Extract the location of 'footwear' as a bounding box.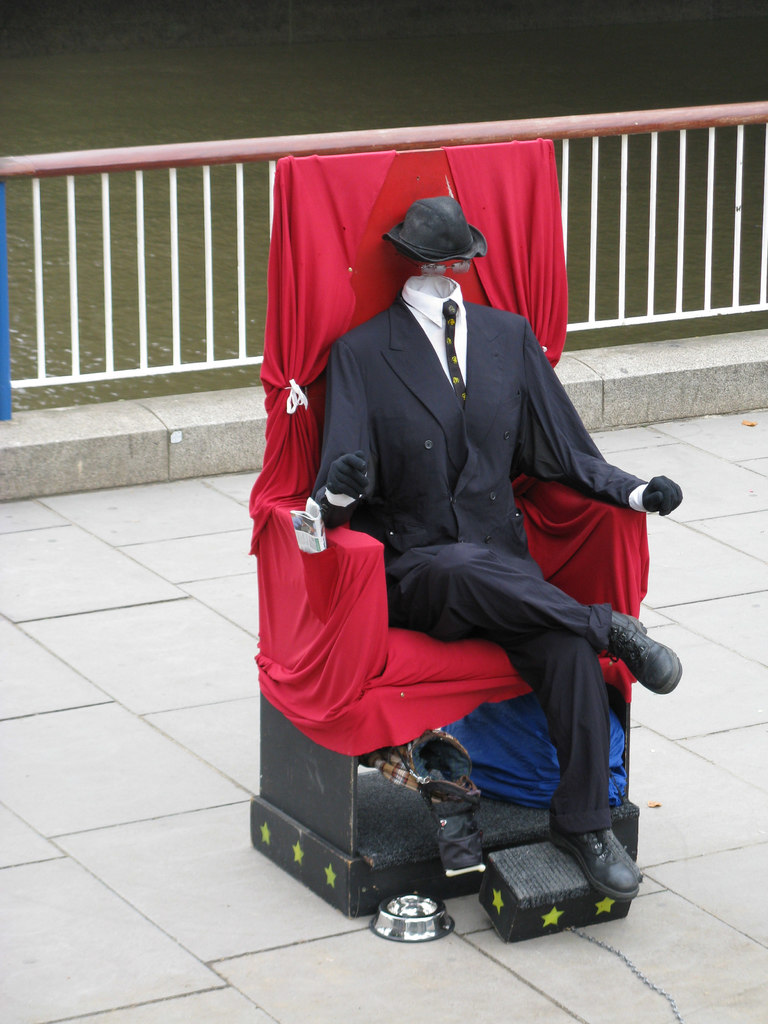
(541, 818, 643, 909).
